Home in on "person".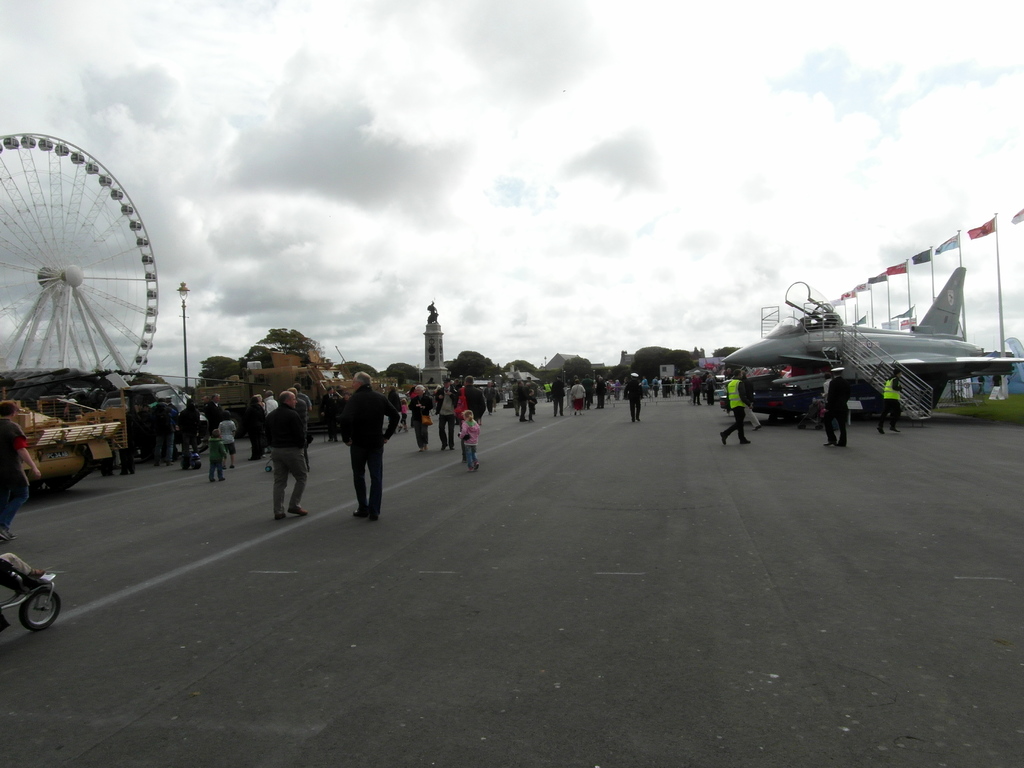
Homed in at 335 364 403 524.
